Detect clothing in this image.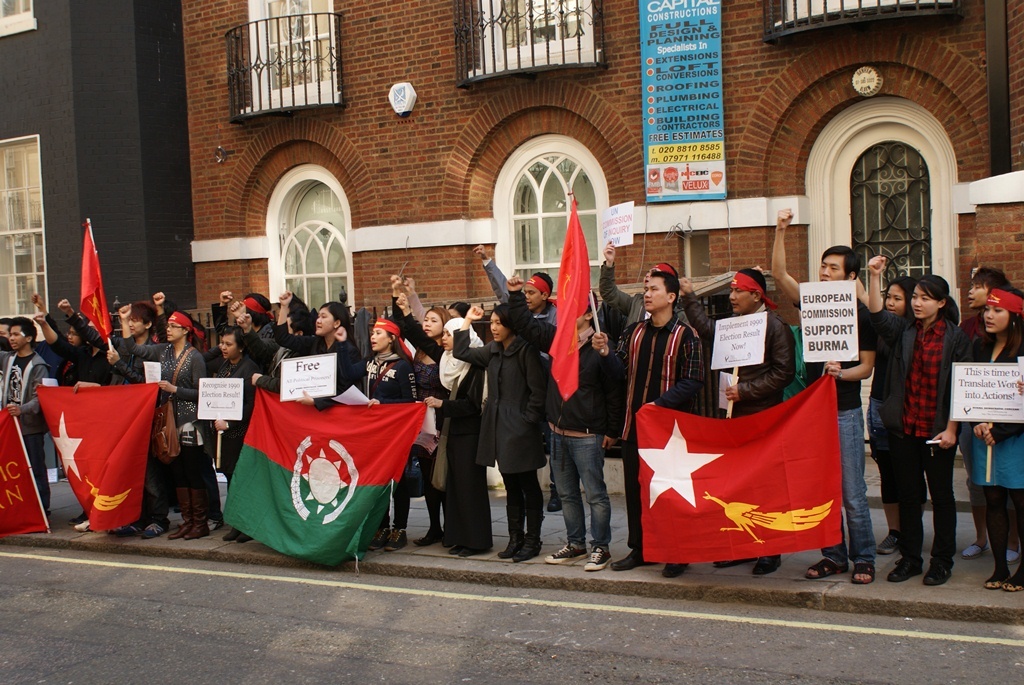
Detection: select_region(514, 291, 606, 547).
